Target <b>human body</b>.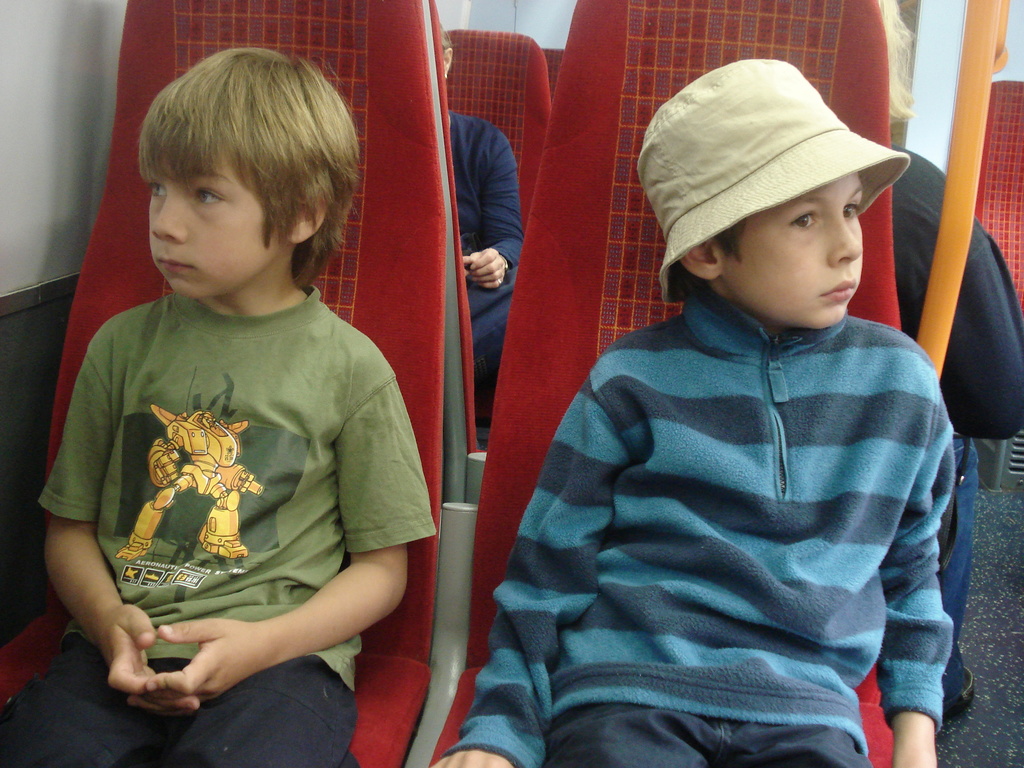
Target region: bbox=(19, 87, 447, 767).
